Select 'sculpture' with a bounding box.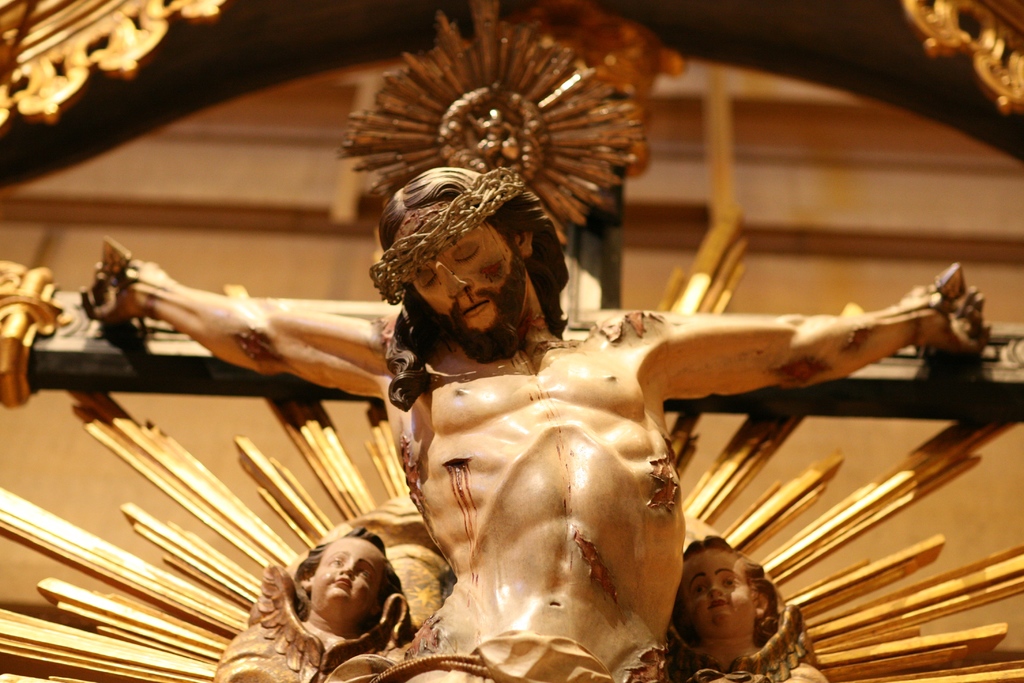
rect(88, 6, 982, 682).
